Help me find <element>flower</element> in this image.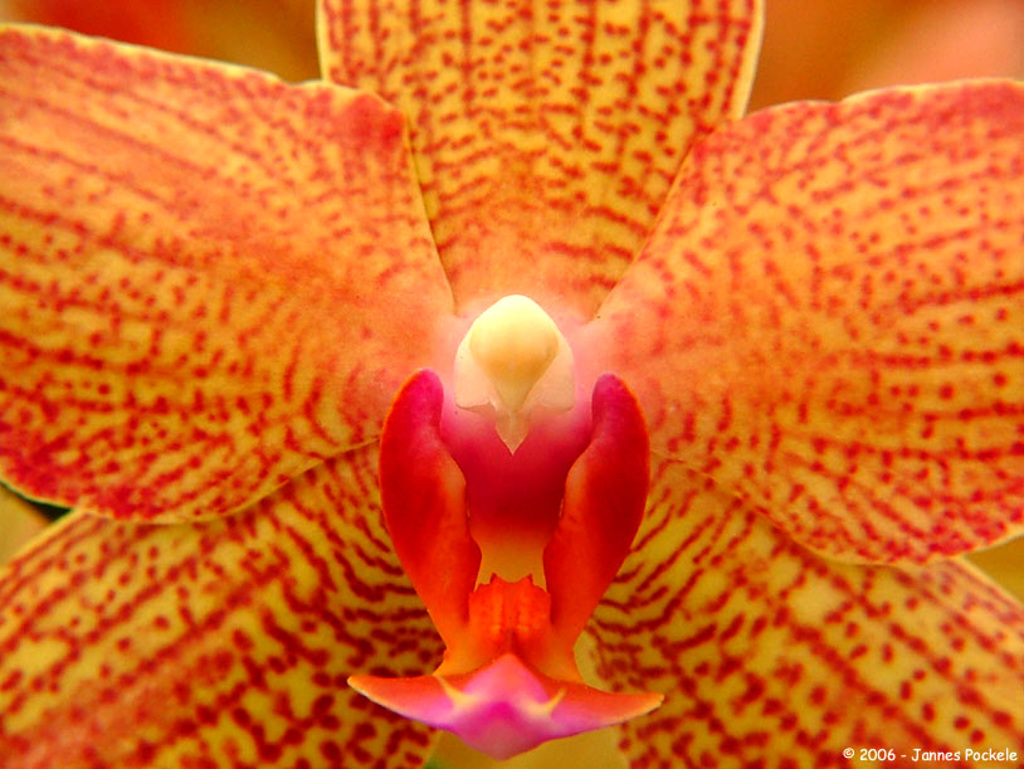
Found it: left=0, top=0, right=1023, bottom=768.
